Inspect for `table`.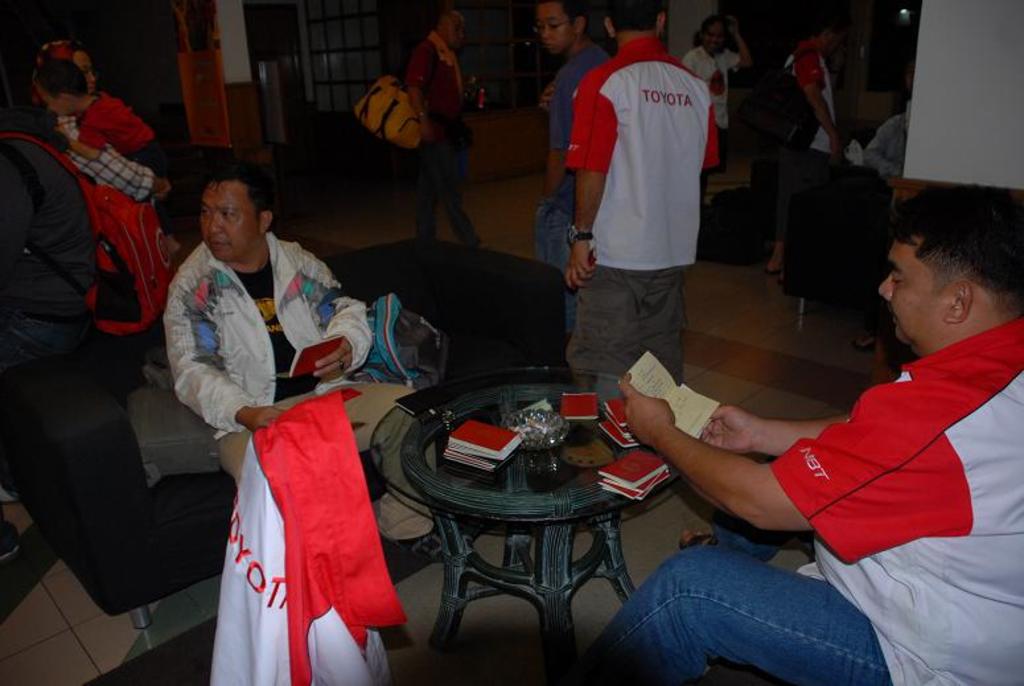
Inspection: box=[375, 379, 679, 662].
